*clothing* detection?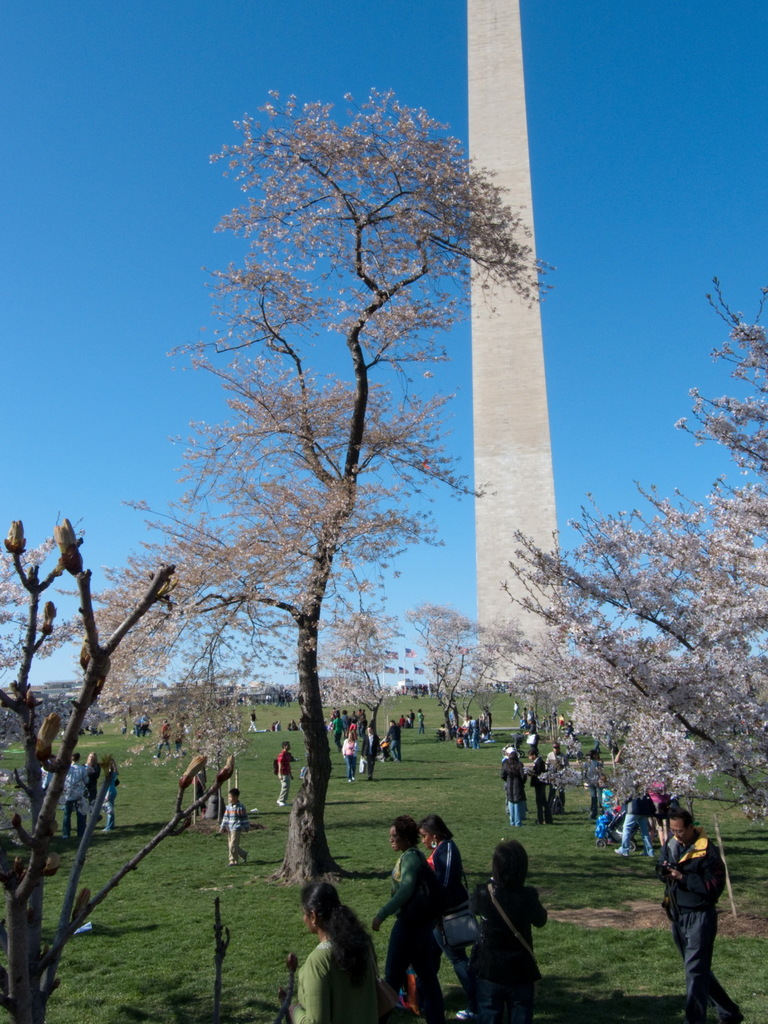
{"x1": 529, "y1": 756, "x2": 550, "y2": 822}
